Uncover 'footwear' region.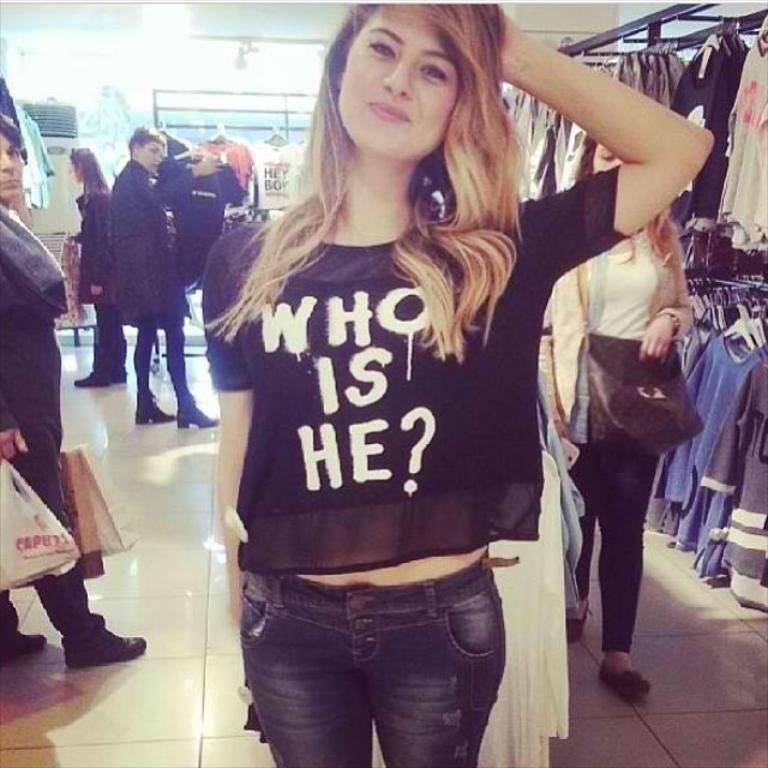
Uncovered: Rect(133, 395, 170, 422).
